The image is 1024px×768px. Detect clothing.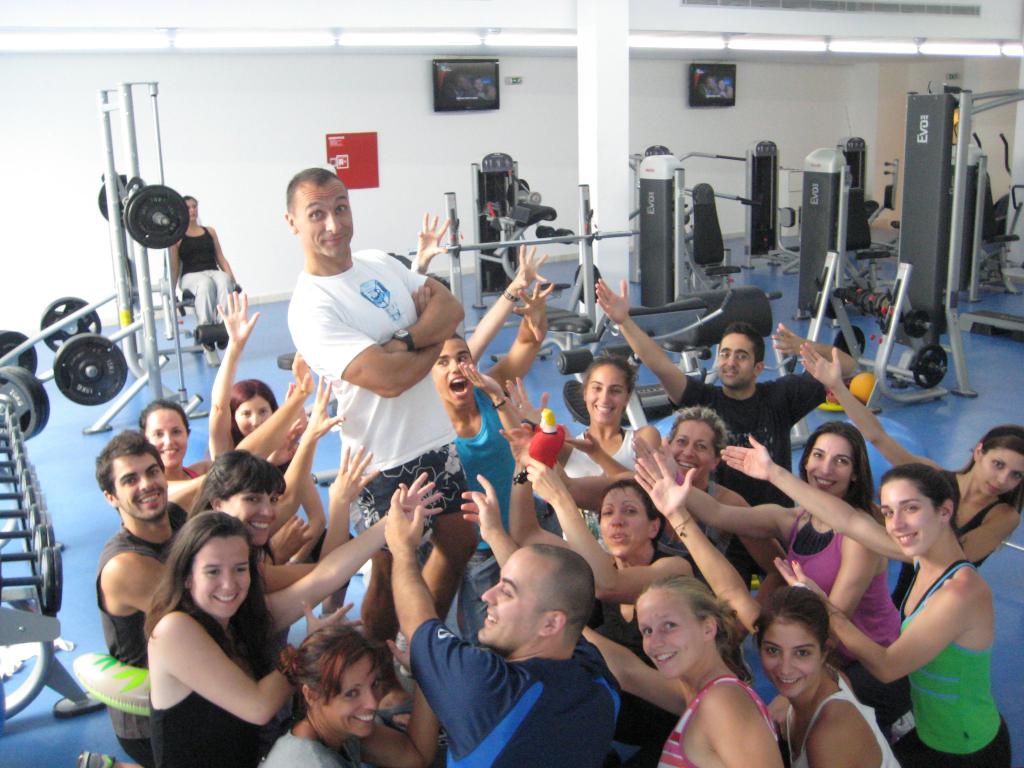
Detection: <region>285, 256, 461, 570</region>.
